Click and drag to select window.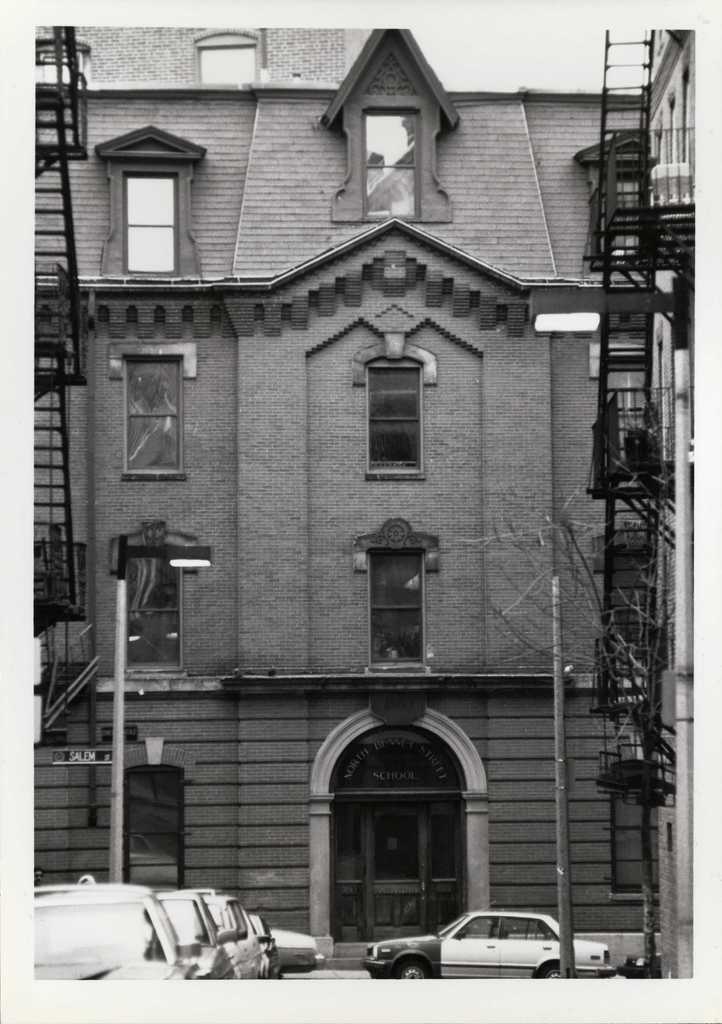
Selection: bbox=(103, 131, 202, 271).
